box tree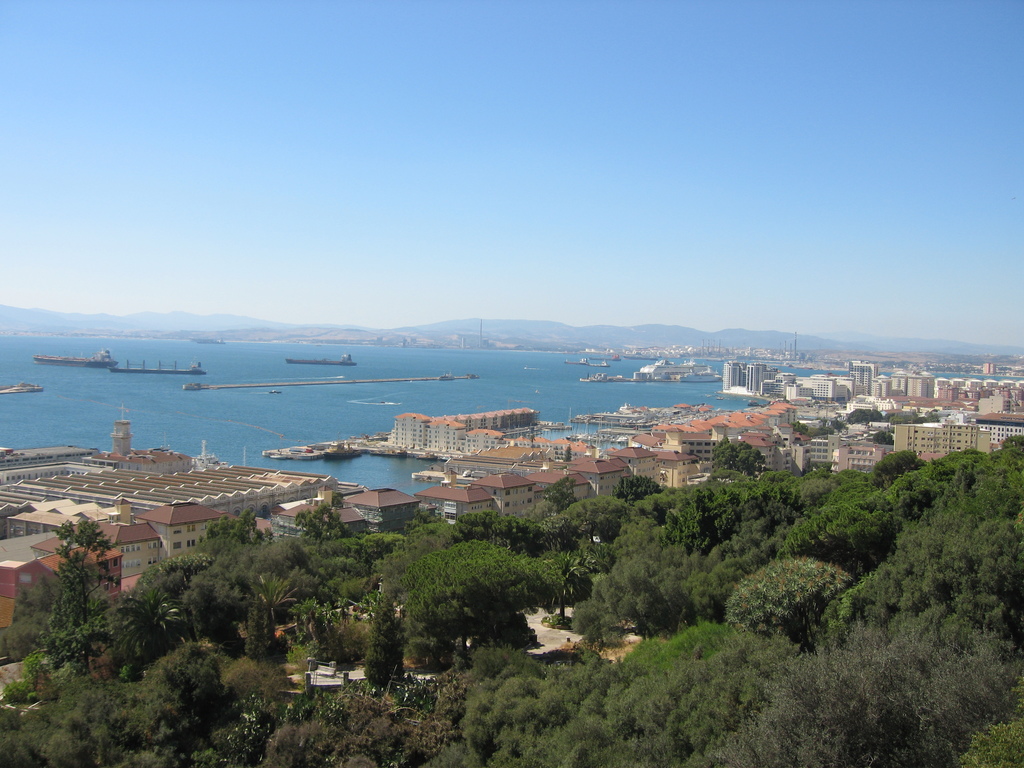
[left=848, top=408, right=874, bottom=426]
